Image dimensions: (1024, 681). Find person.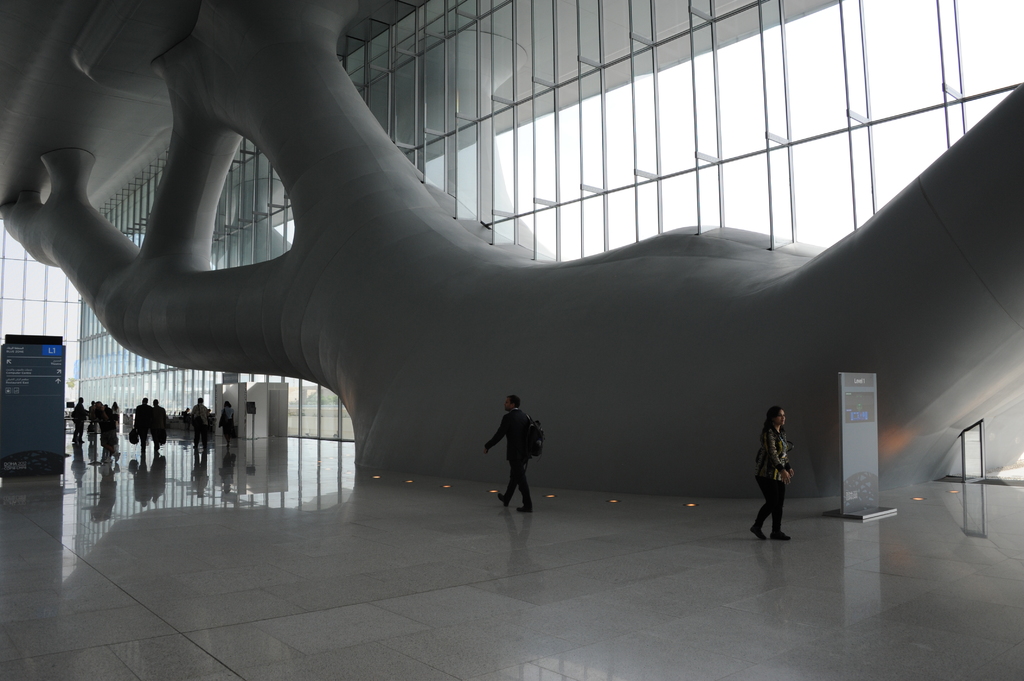
483, 394, 535, 512.
